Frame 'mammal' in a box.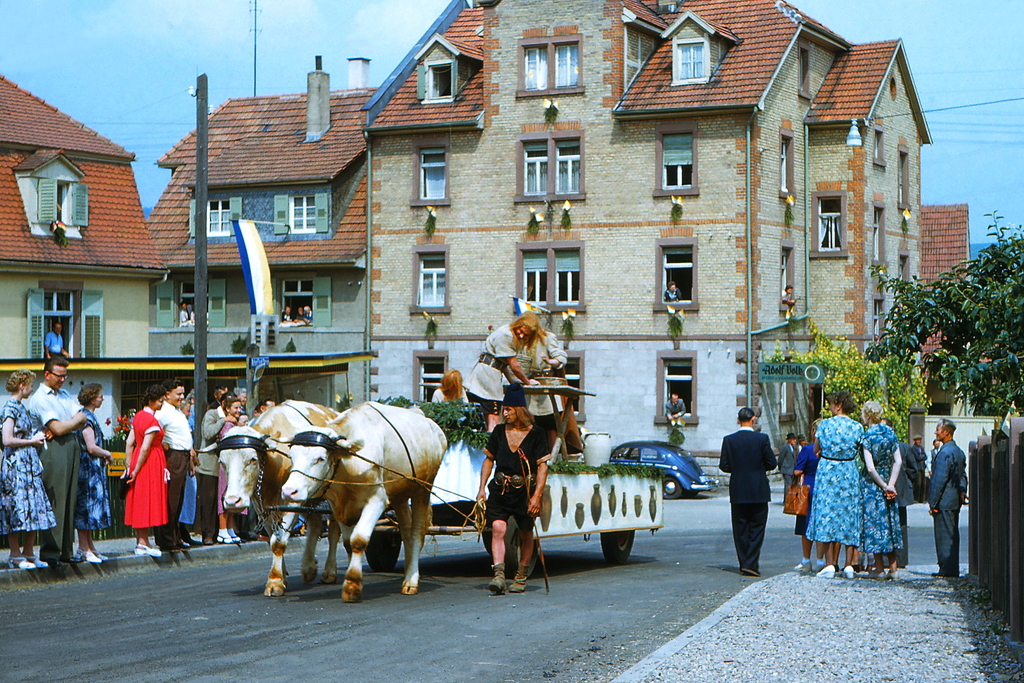
[left=880, top=417, right=920, bottom=573].
